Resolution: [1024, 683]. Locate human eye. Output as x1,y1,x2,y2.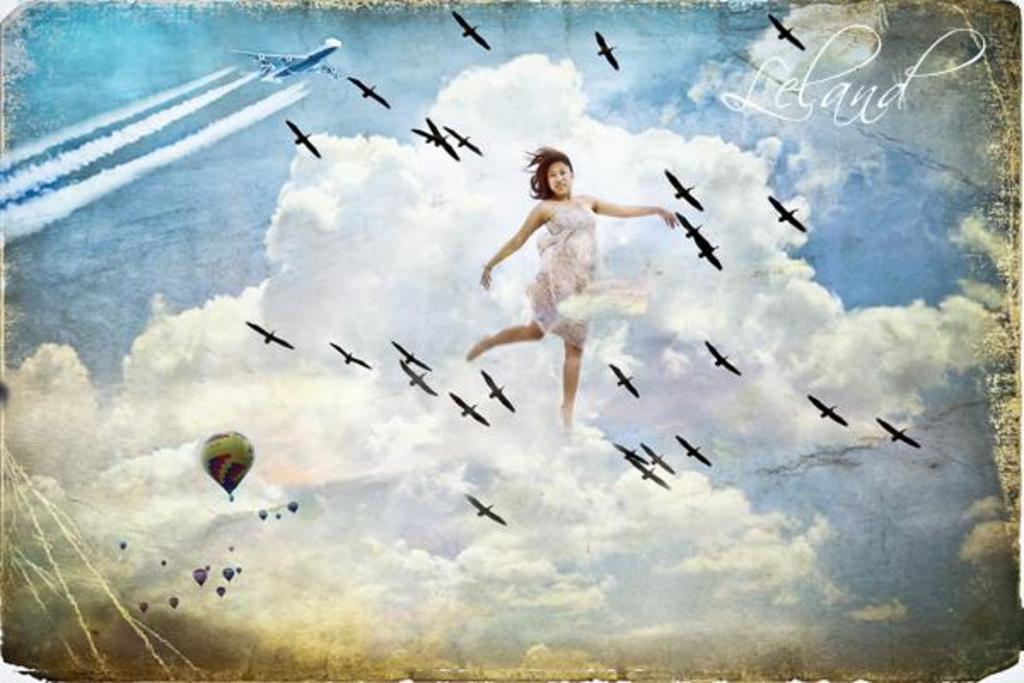
561,169,568,179.
